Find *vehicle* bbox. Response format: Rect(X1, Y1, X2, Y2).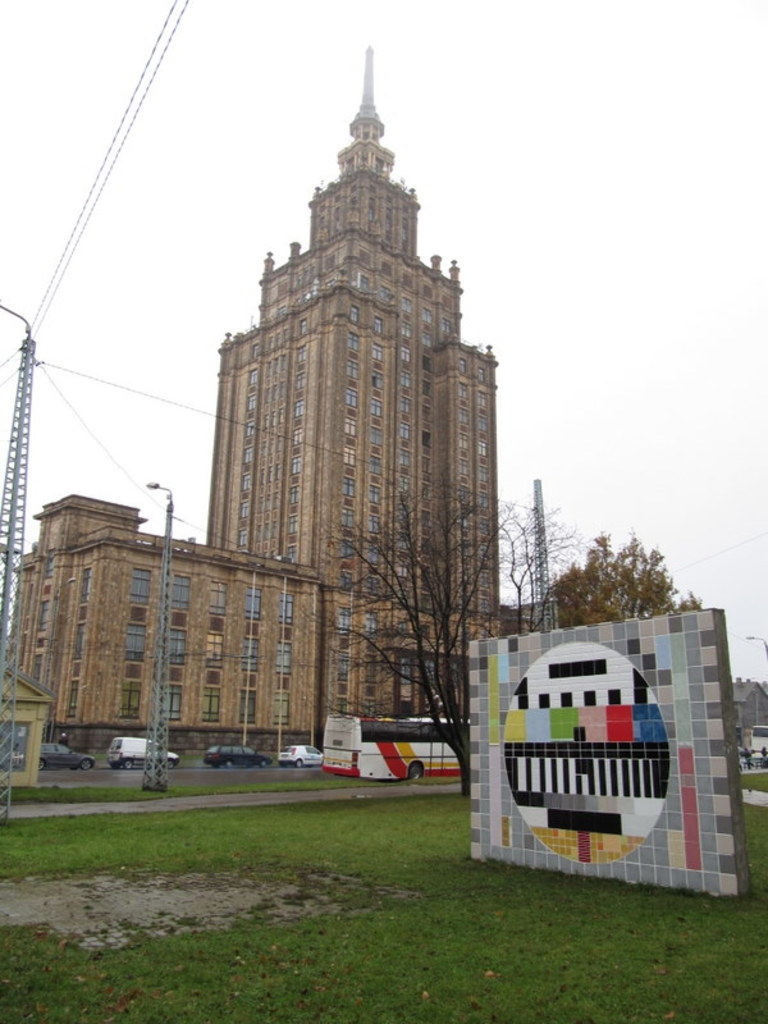
Rect(201, 735, 270, 769).
